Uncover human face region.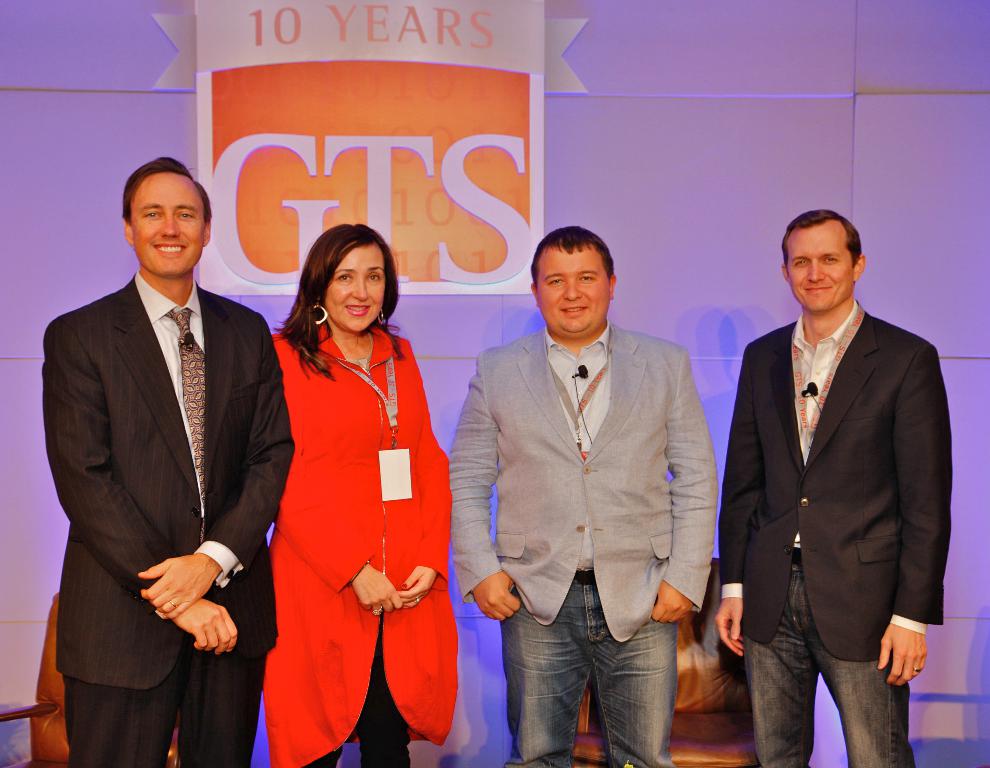
Uncovered: region(131, 173, 201, 282).
